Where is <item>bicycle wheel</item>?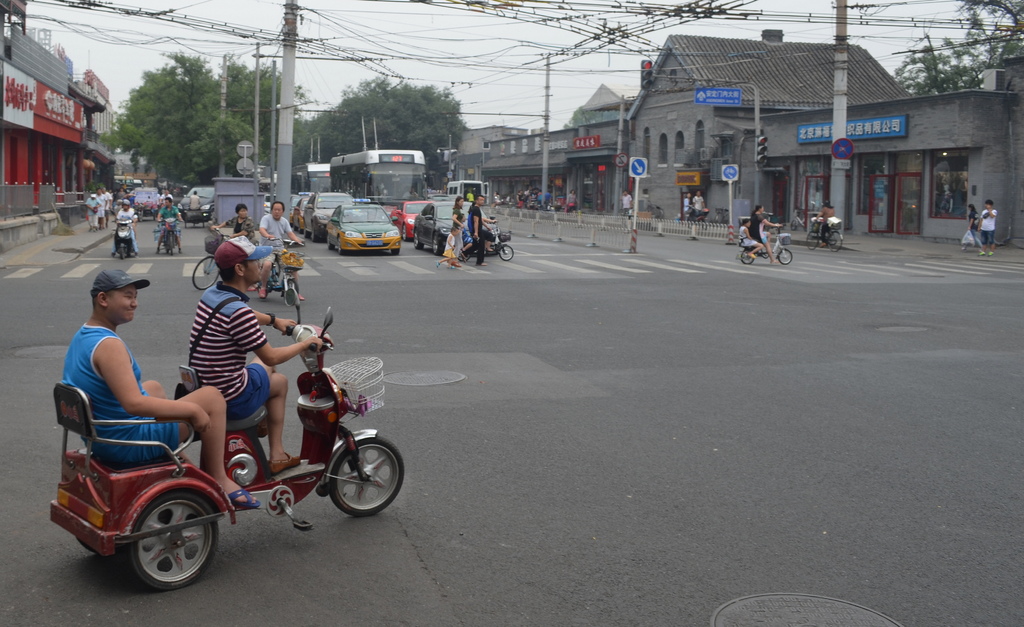
BBox(195, 254, 223, 289).
